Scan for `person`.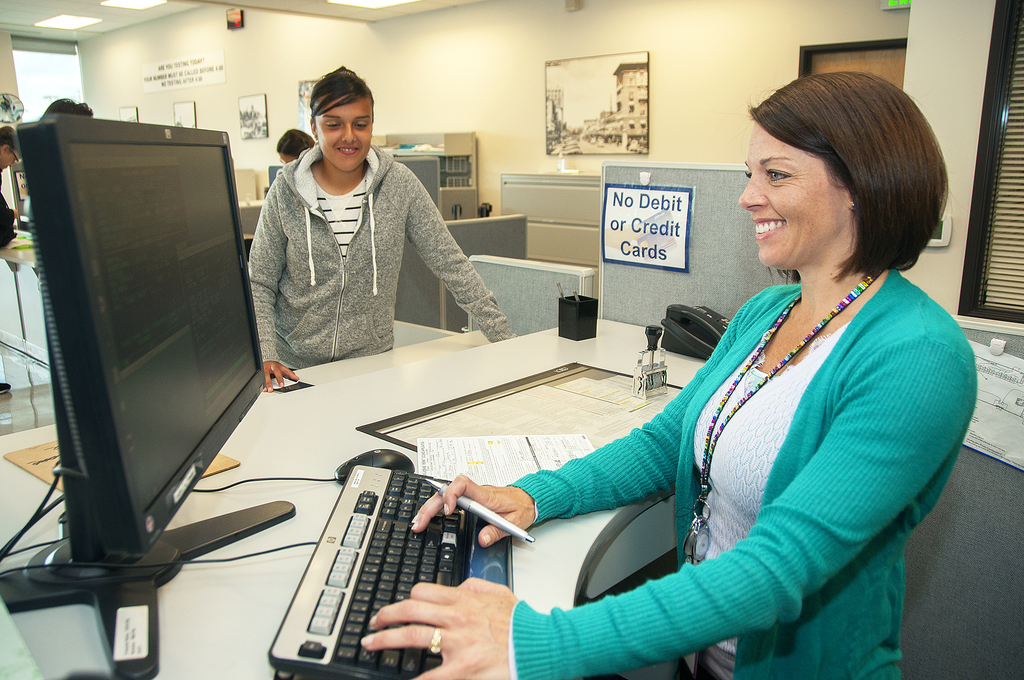
Scan result: <box>274,131,329,167</box>.
